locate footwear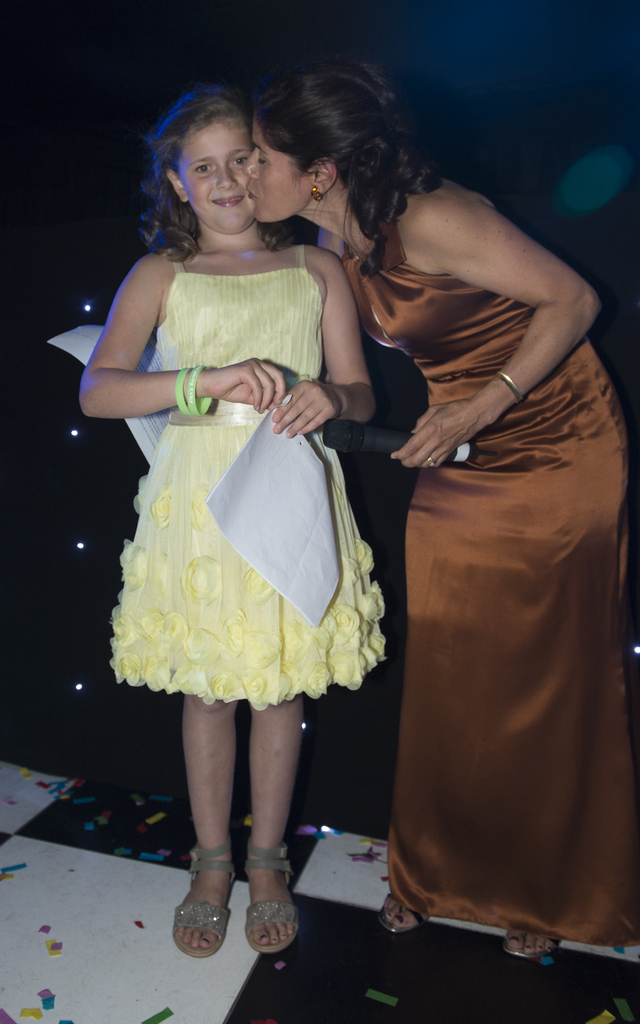
508 911 568 960
